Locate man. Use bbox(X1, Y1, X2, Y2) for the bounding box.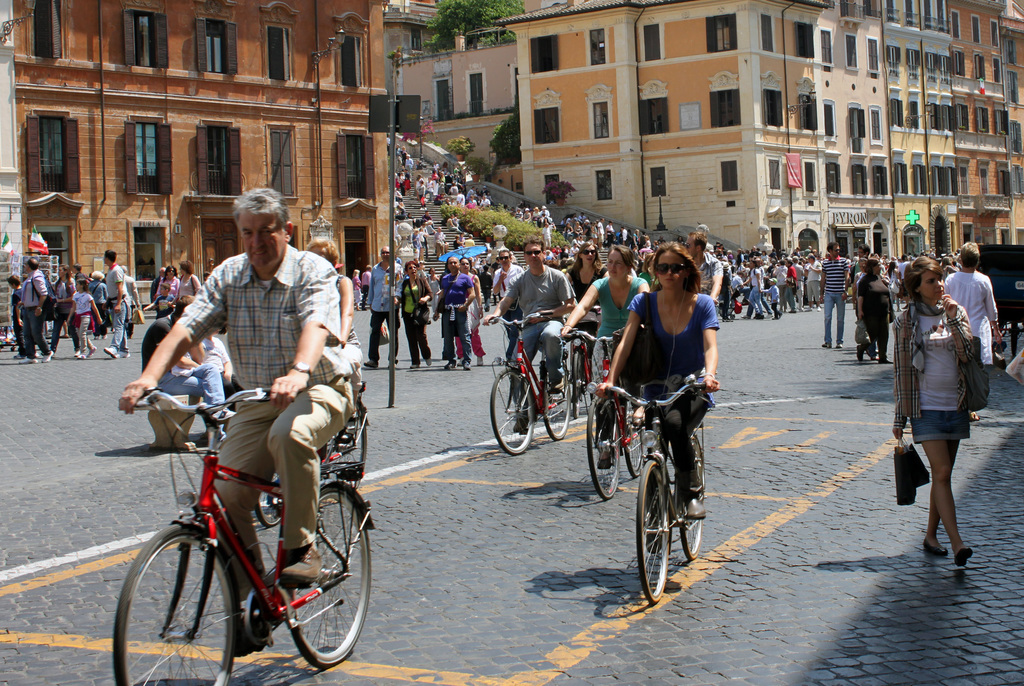
bbox(540, 221, 556, 245).
